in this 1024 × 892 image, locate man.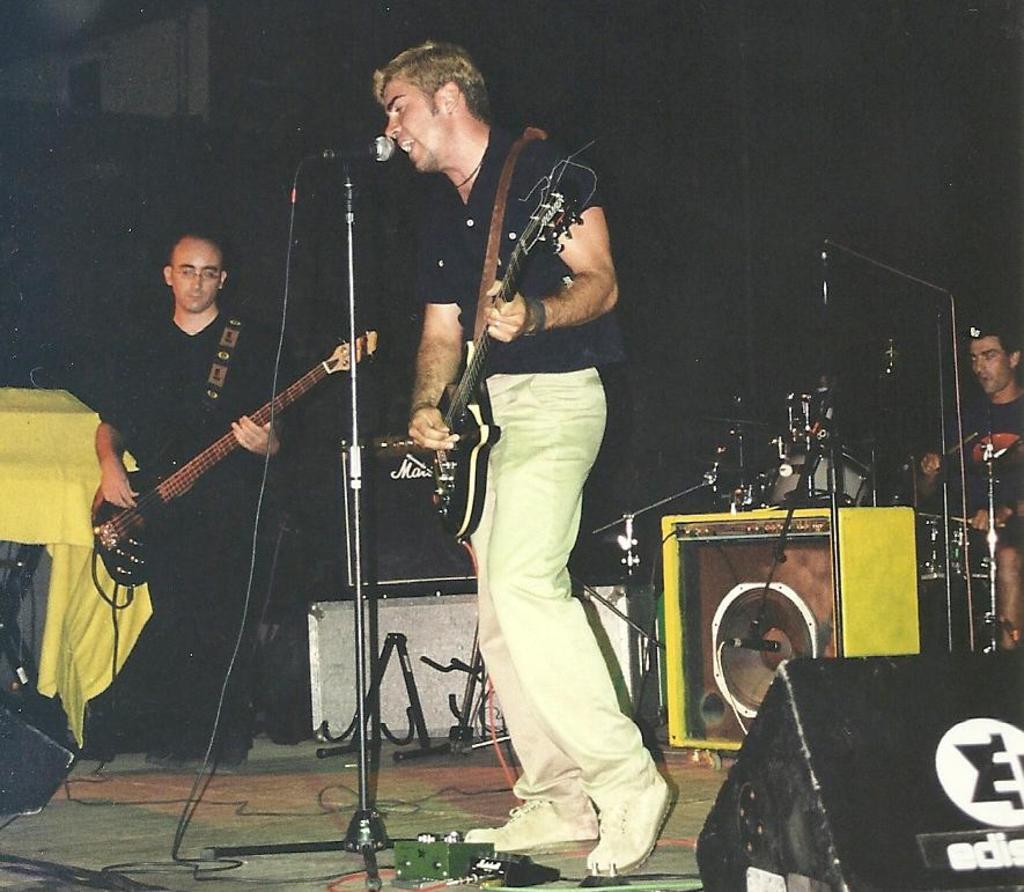
Bounding box: 377:14:647:883.
